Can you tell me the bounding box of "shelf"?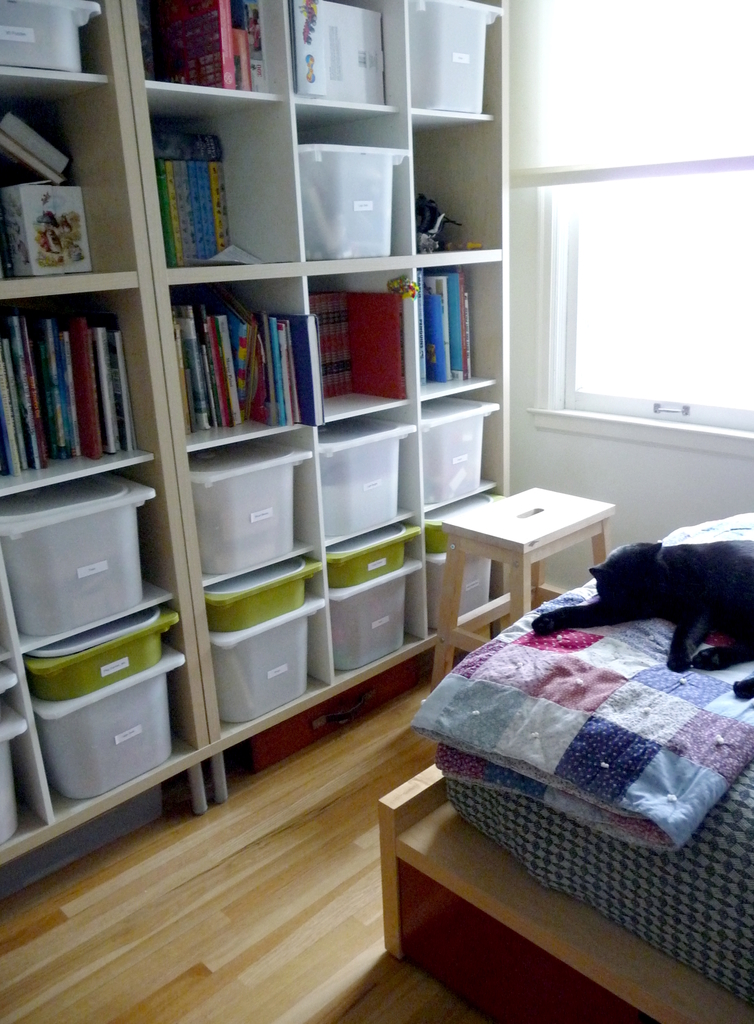
box(0, 525, 23, 667).
